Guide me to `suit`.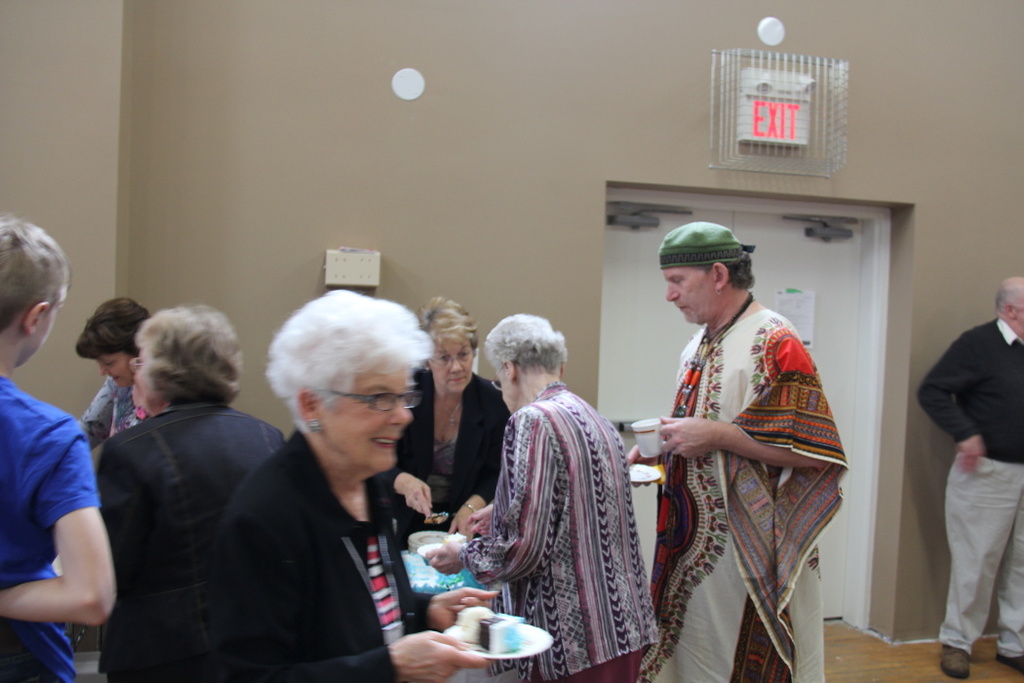
Guidance: bbox=(377, 370, 513, 536).
